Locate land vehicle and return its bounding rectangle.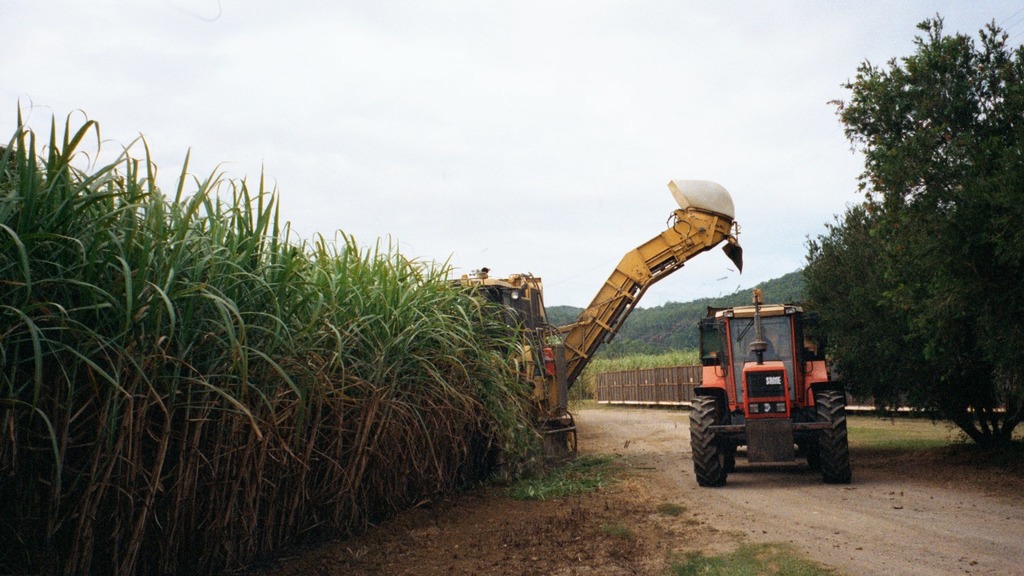
rect(450, 179, 745, 461).
